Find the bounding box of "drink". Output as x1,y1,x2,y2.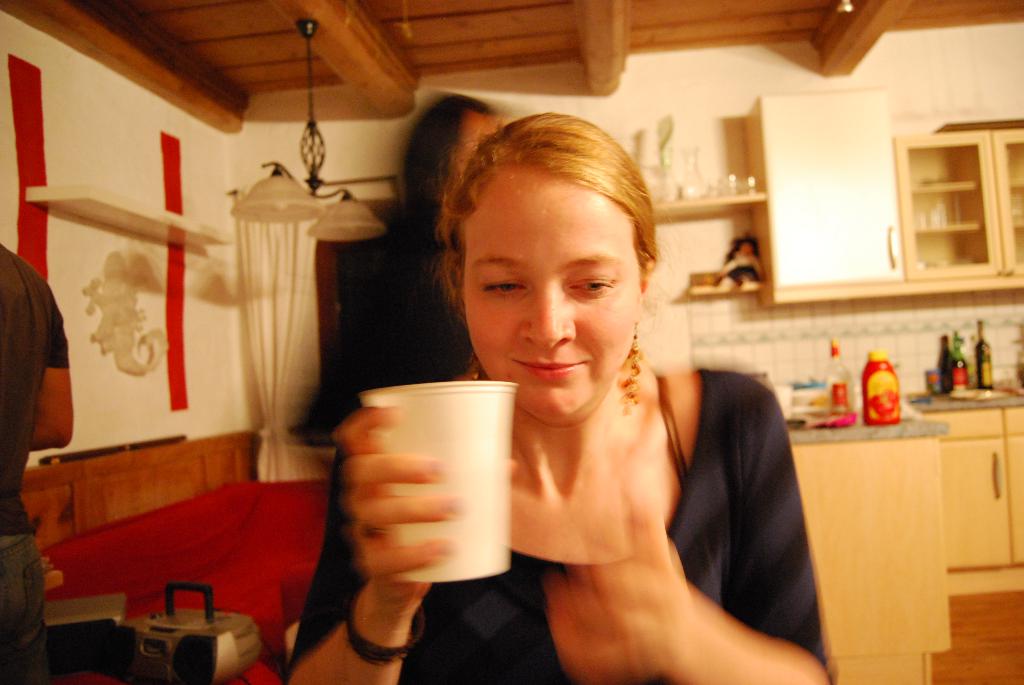
951,354,970,388.
